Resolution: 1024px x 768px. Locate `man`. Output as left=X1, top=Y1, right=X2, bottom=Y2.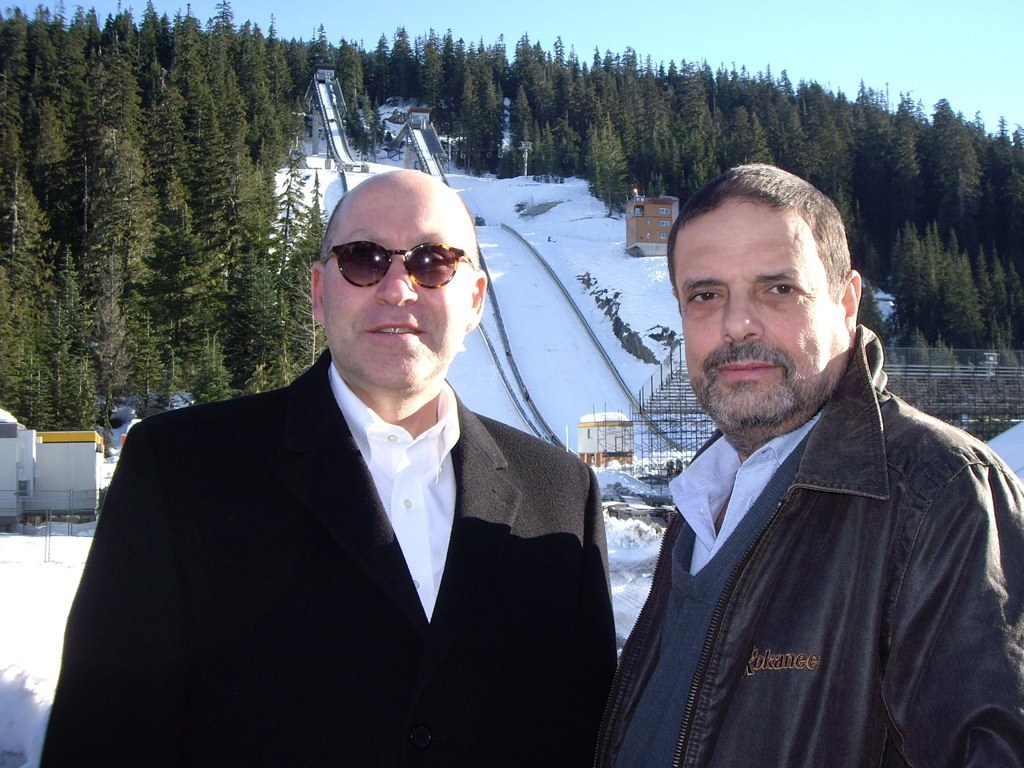
left=41, top=168, right=612, bottom=767.
